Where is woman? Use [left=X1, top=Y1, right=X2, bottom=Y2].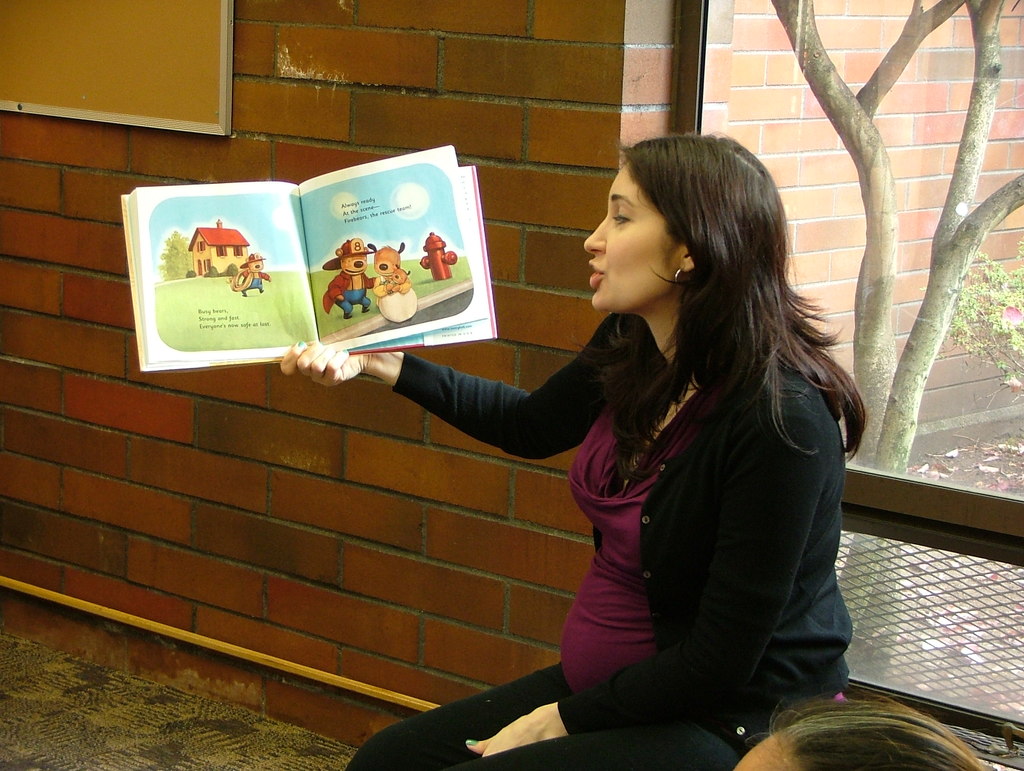
[left=270, top=118, right=881, bottom=770].
